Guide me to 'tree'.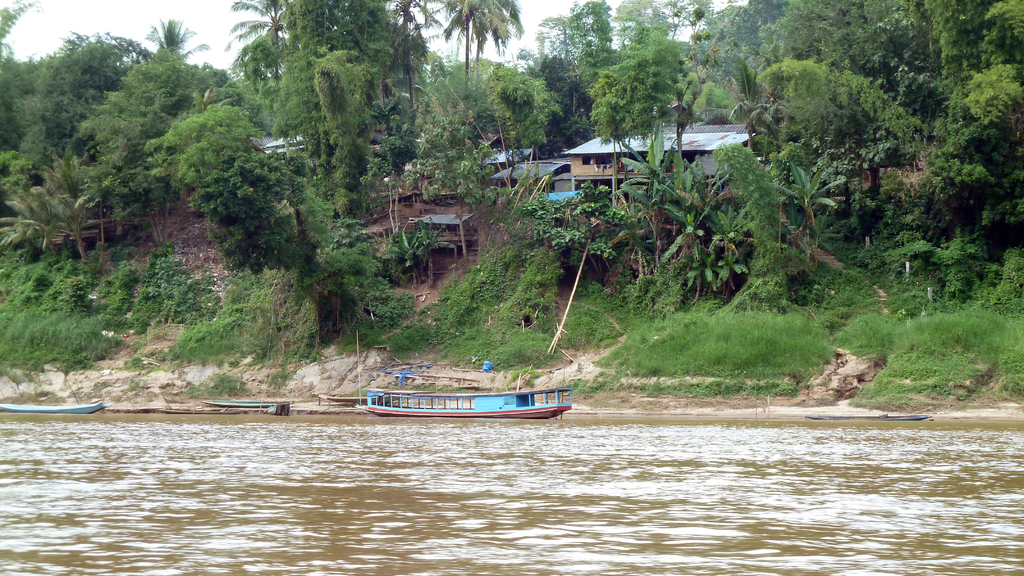
Guidance: [590, 56, 656, 175].
